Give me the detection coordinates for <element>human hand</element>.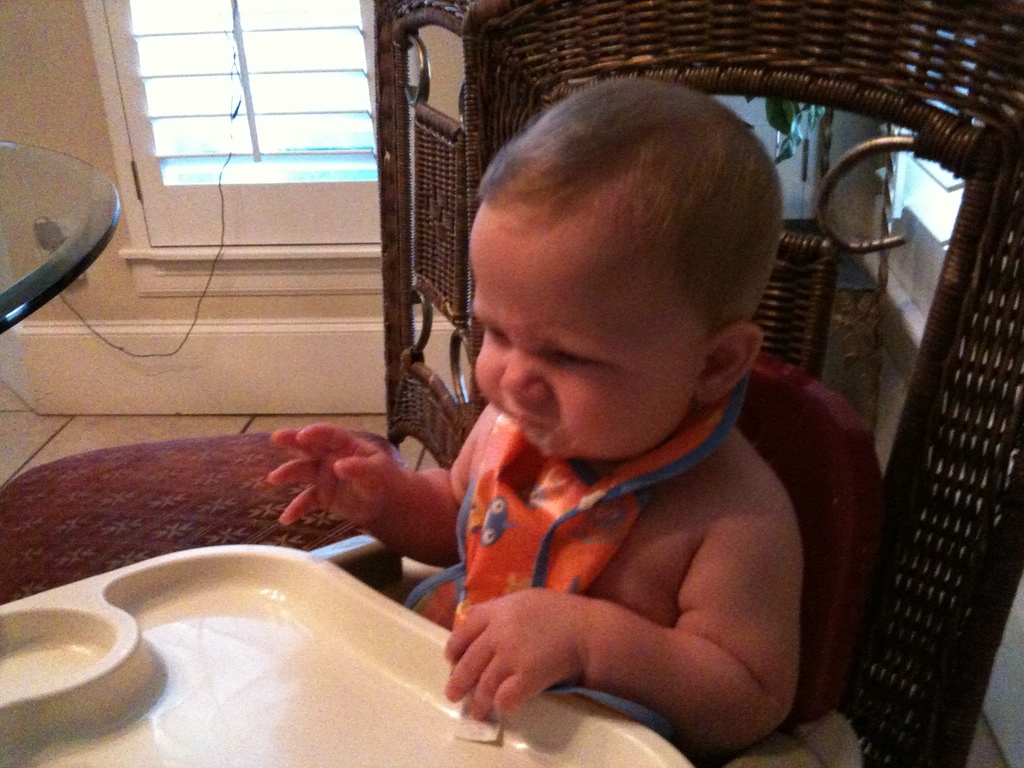
265 424 400 529.
